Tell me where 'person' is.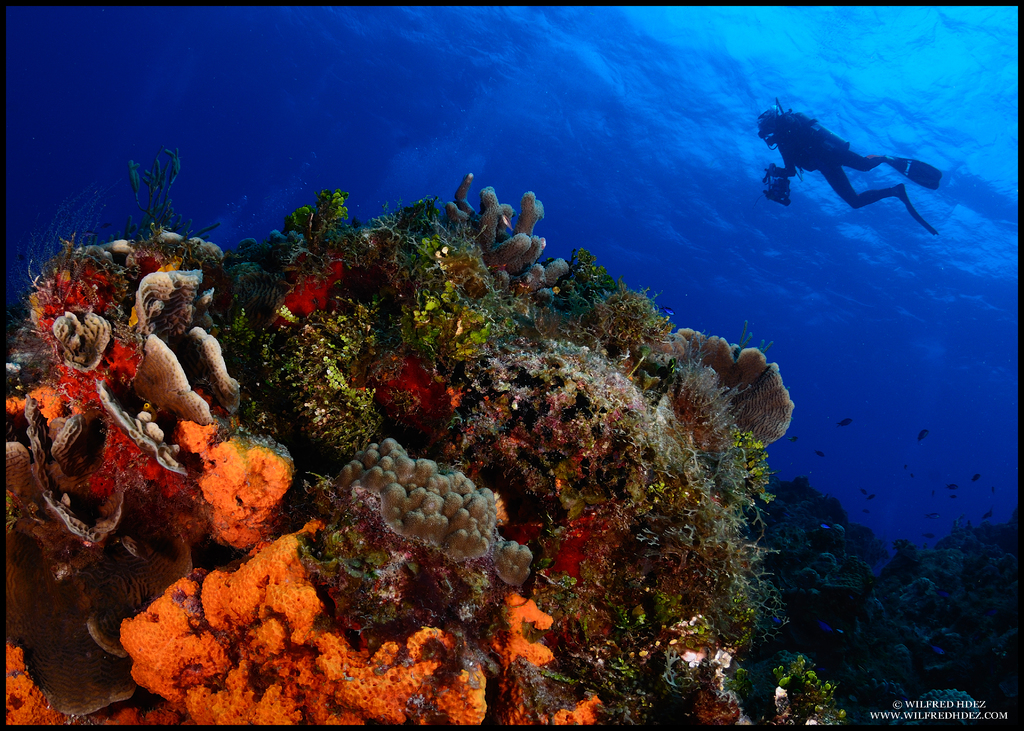
'person' is at (left=772, top=97, right=932, bottom=233).
